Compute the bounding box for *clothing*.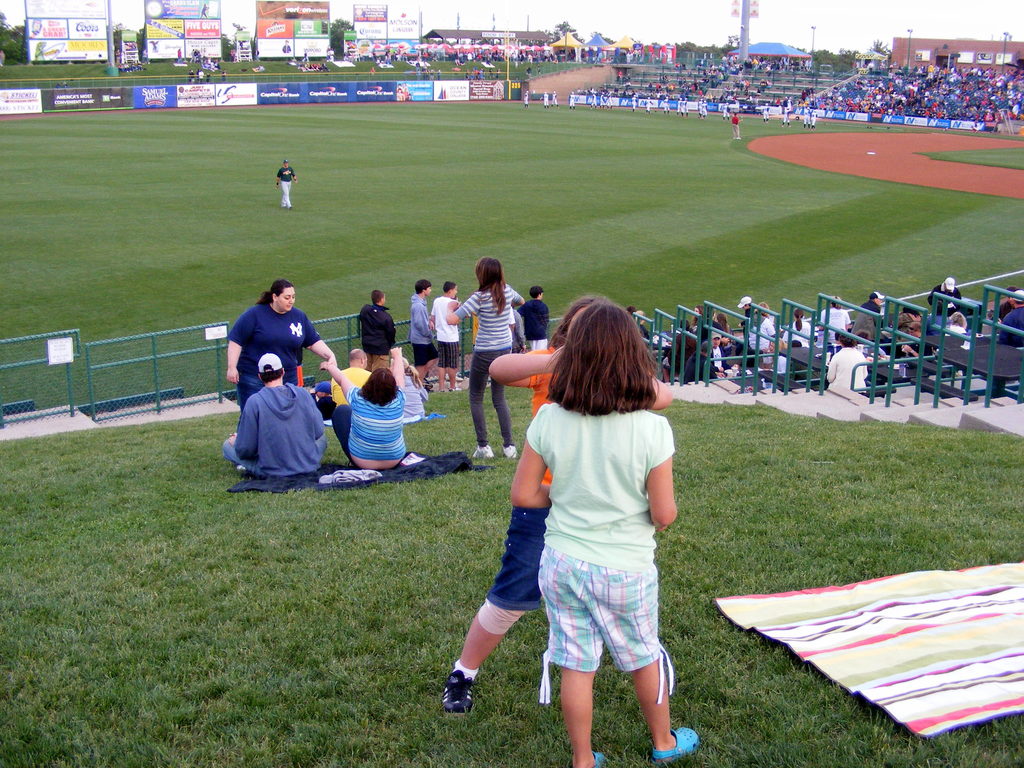
bbox=(433, 301, 461, 367).
